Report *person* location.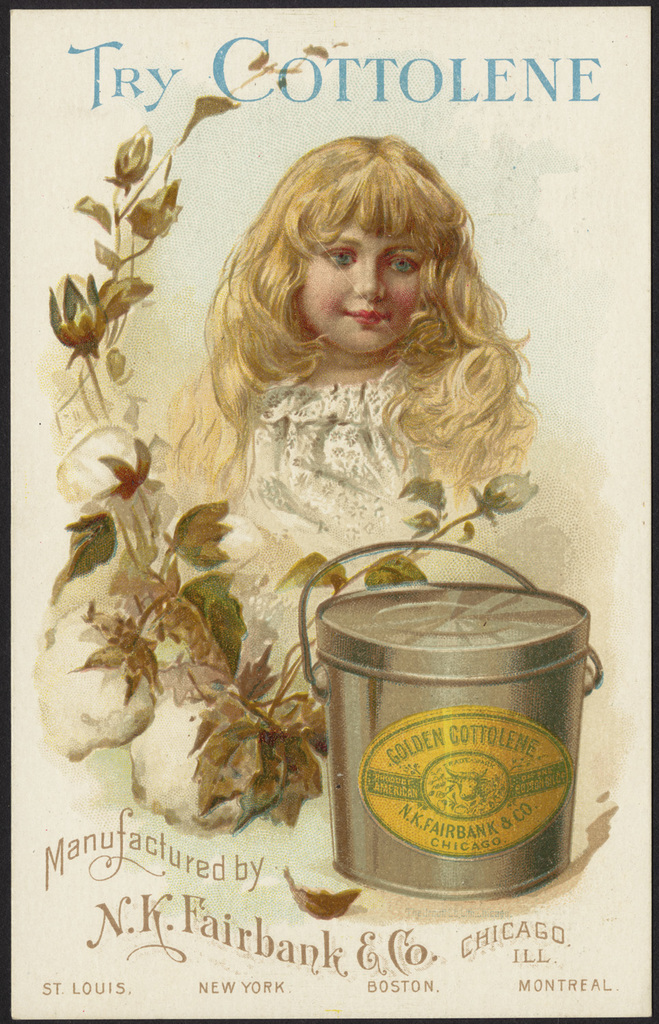
Report: 80:125:589:749.
